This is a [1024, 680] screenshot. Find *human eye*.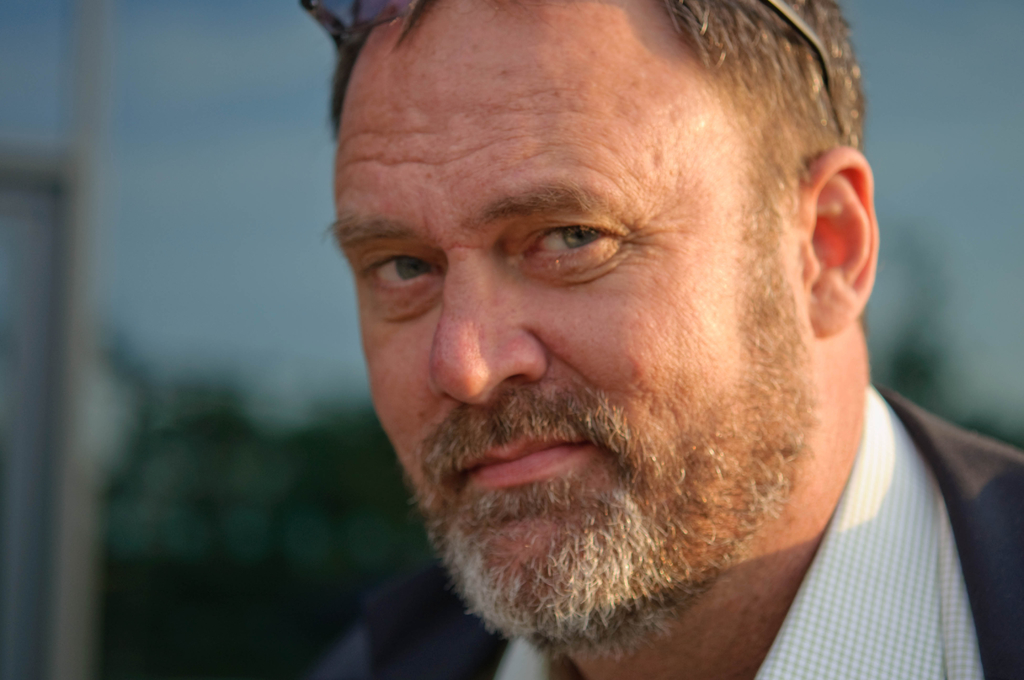
Bounding box: [left=506, top=213, right=636, bottom=286].
